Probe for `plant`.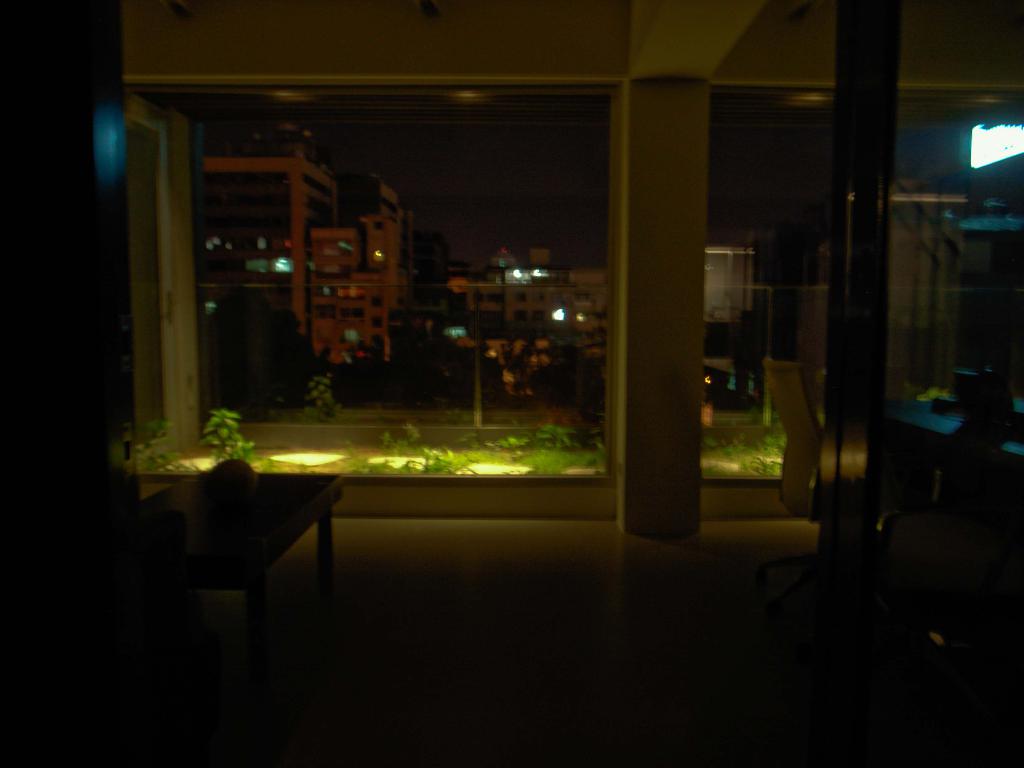
Probe result: {"left": 694, "top": 428, "right": 790, "bottom": 491}.
